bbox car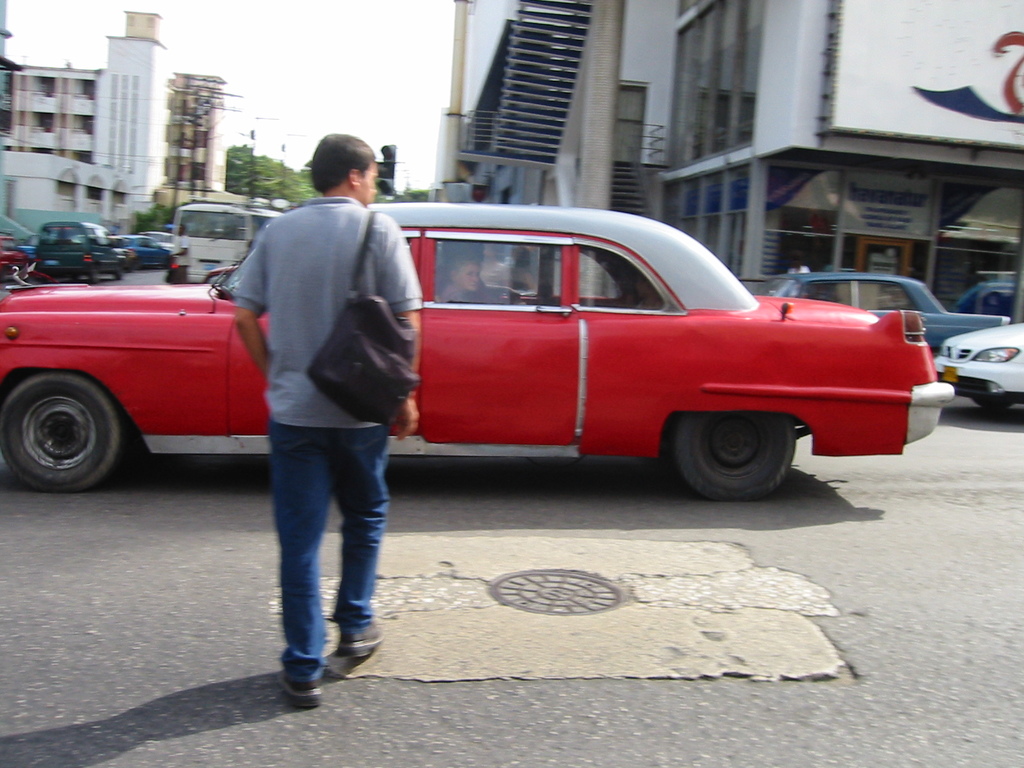
bbox=[0, 204, 955, 505]
